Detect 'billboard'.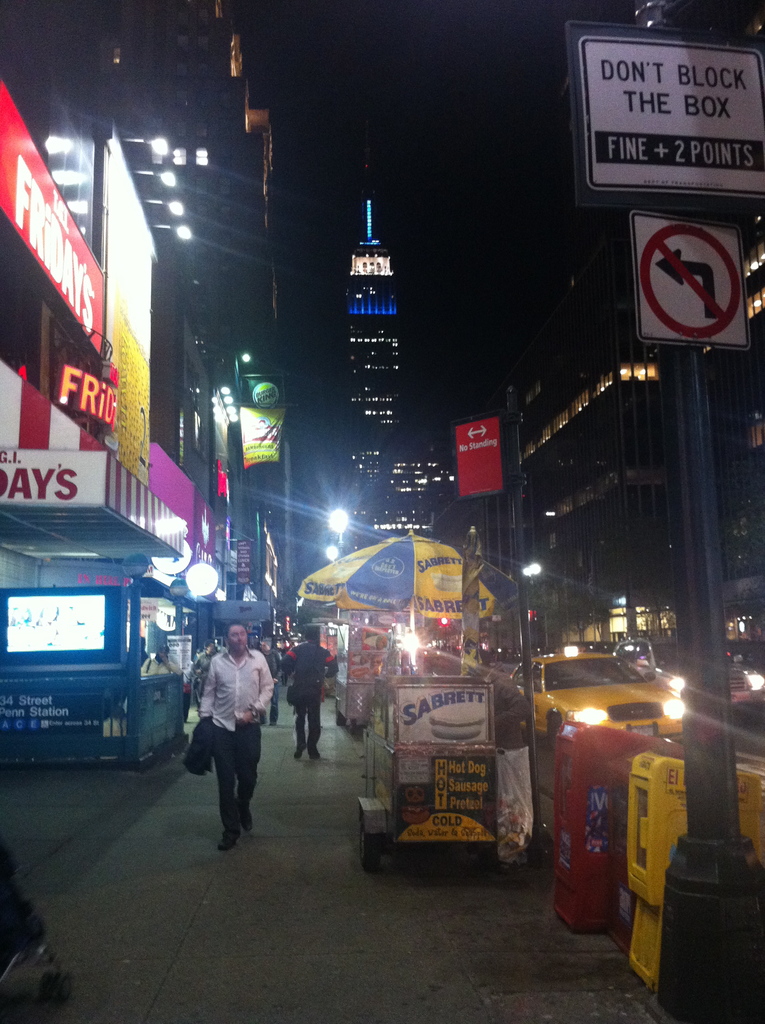
Detected at x1=0, y1=72, x2=106, y2=359.
